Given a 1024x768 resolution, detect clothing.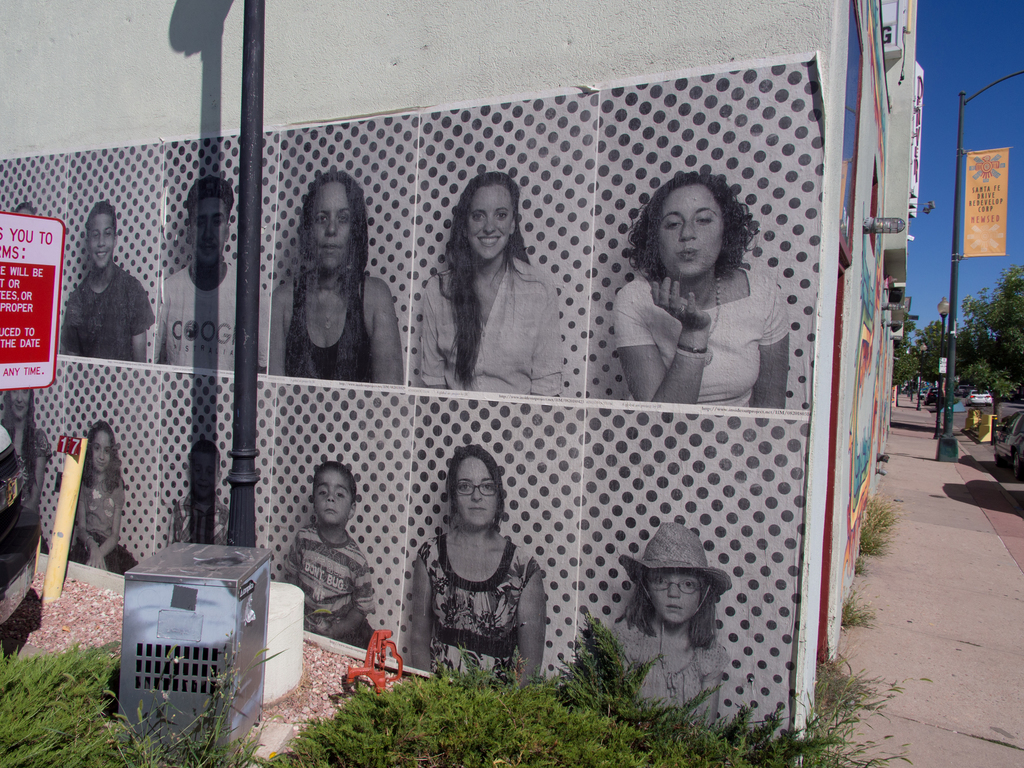
{"left": 76, "top": 468, "right": 132, "bottom": 574}.
